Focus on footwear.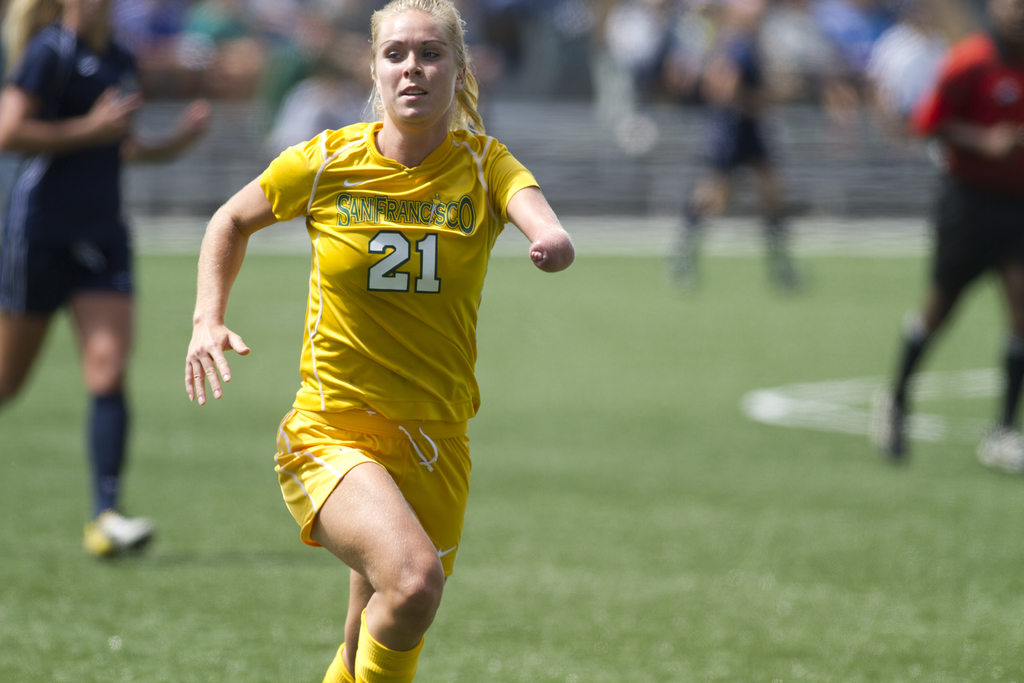
Focused at 75/498/139/566.
